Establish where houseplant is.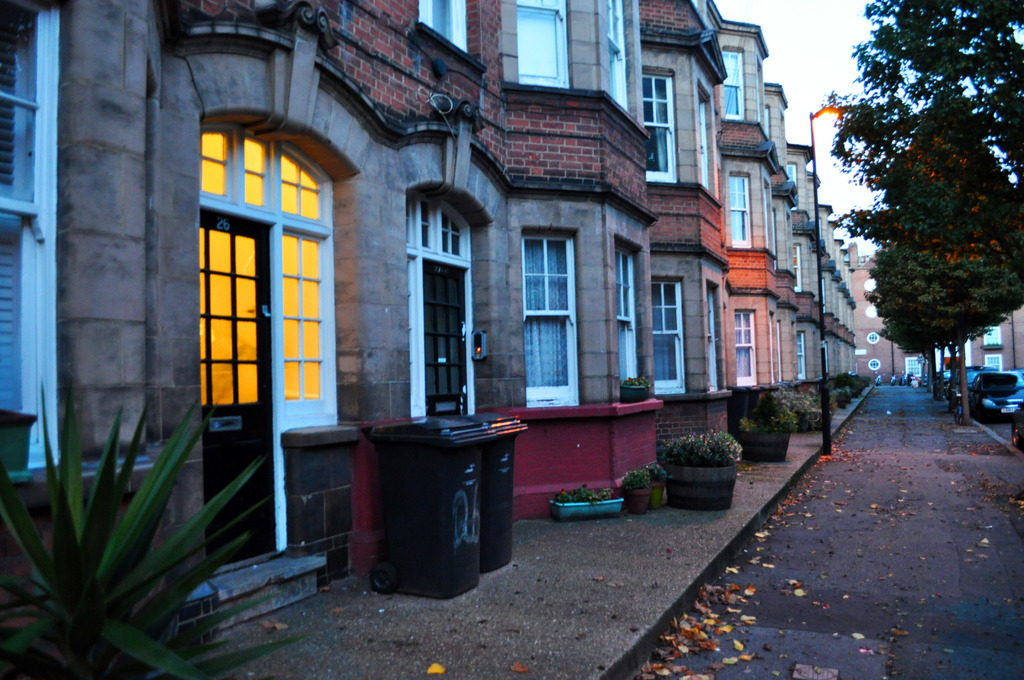
Established at bbox=(624, 374, 657, 405).
